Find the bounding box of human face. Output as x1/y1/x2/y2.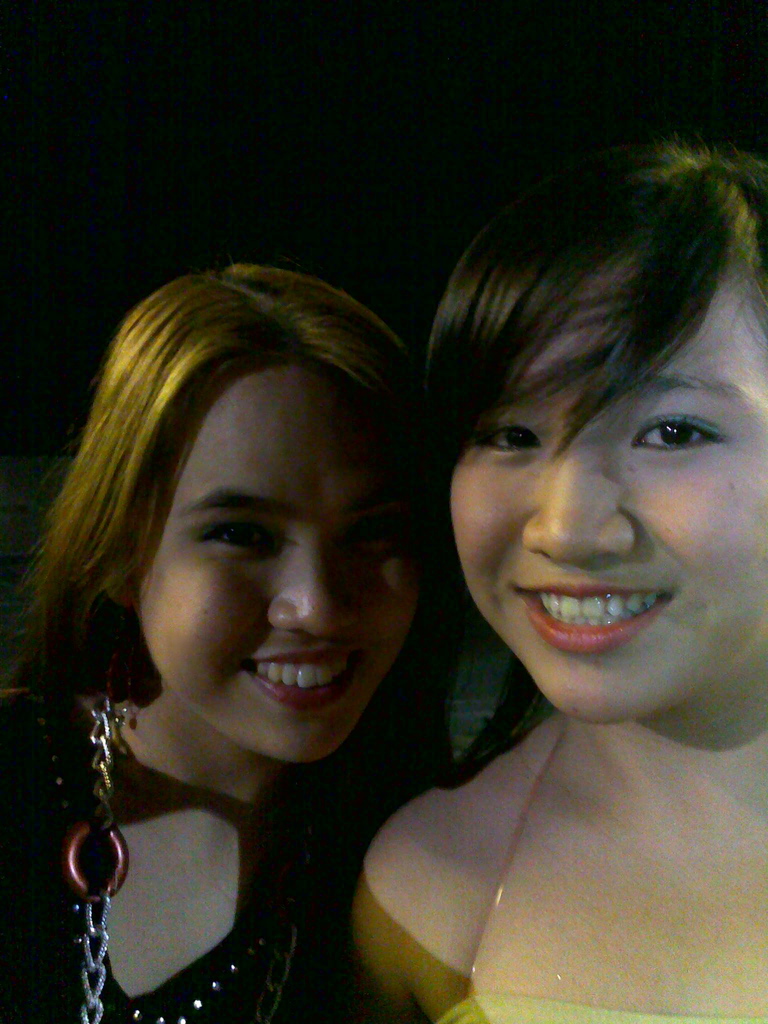
452/271/767/723.
